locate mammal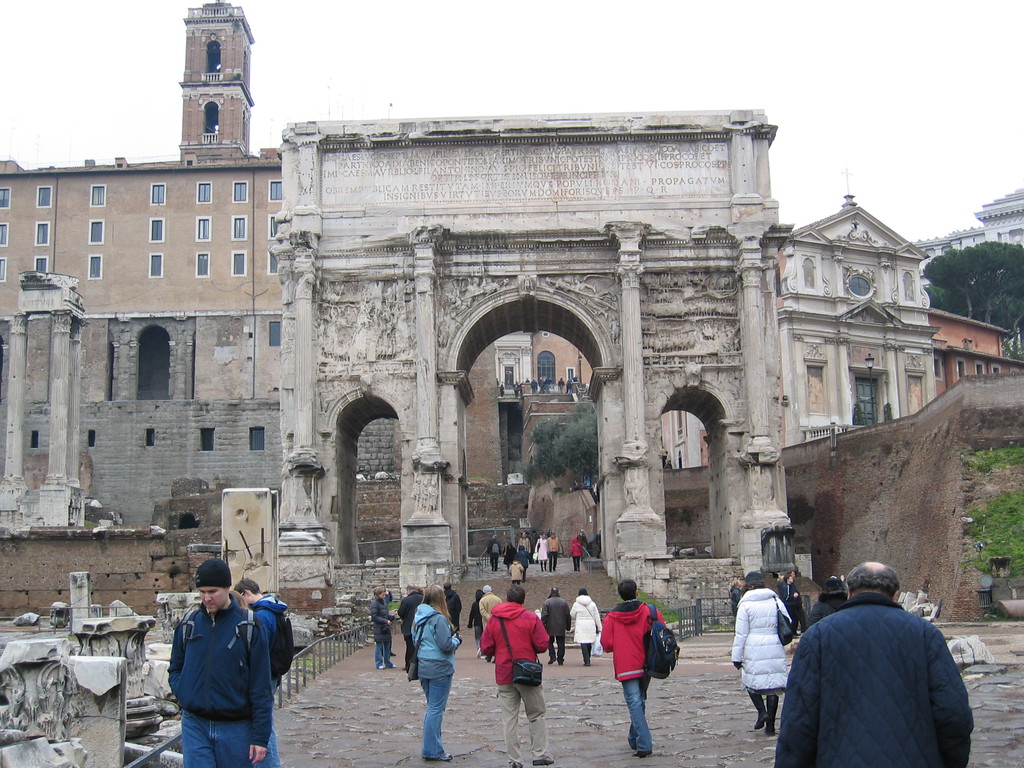
left=727, top=578, right=743, bottom=636
